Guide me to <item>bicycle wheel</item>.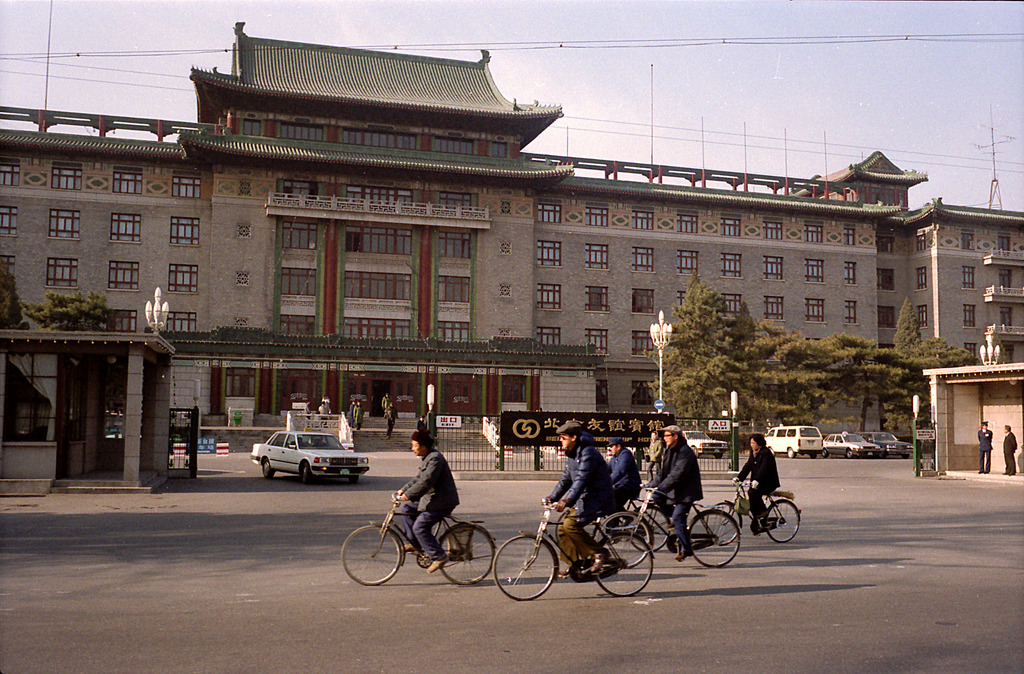
Guidance: (left=340, top=525, right=404, bottom=581).
